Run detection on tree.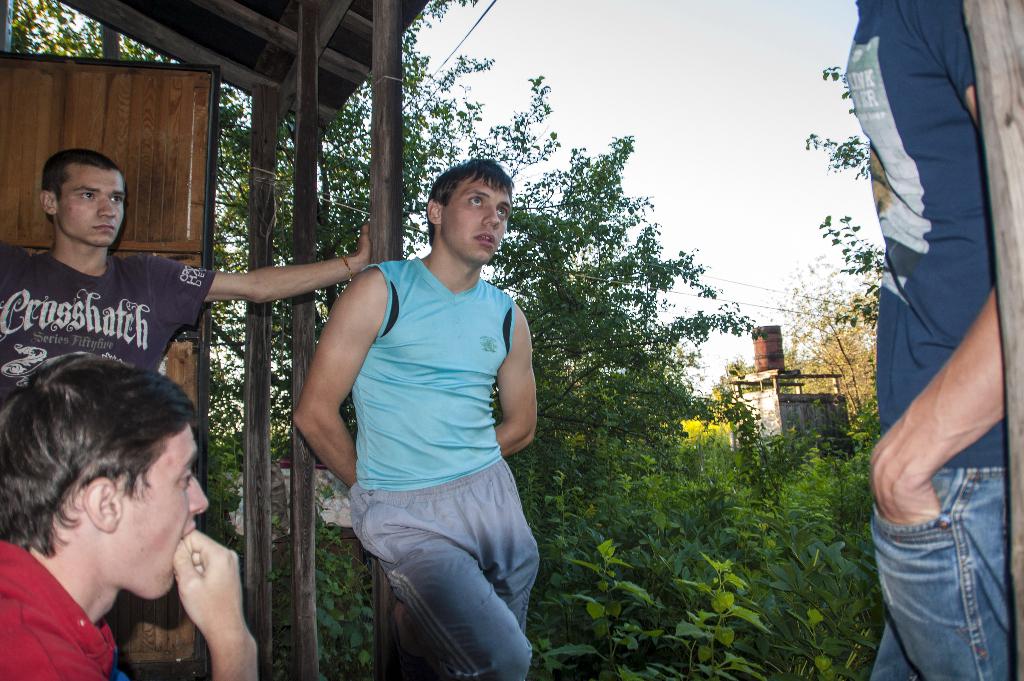
Result: <bbox>797, 59, 895, 341</bbox>.
